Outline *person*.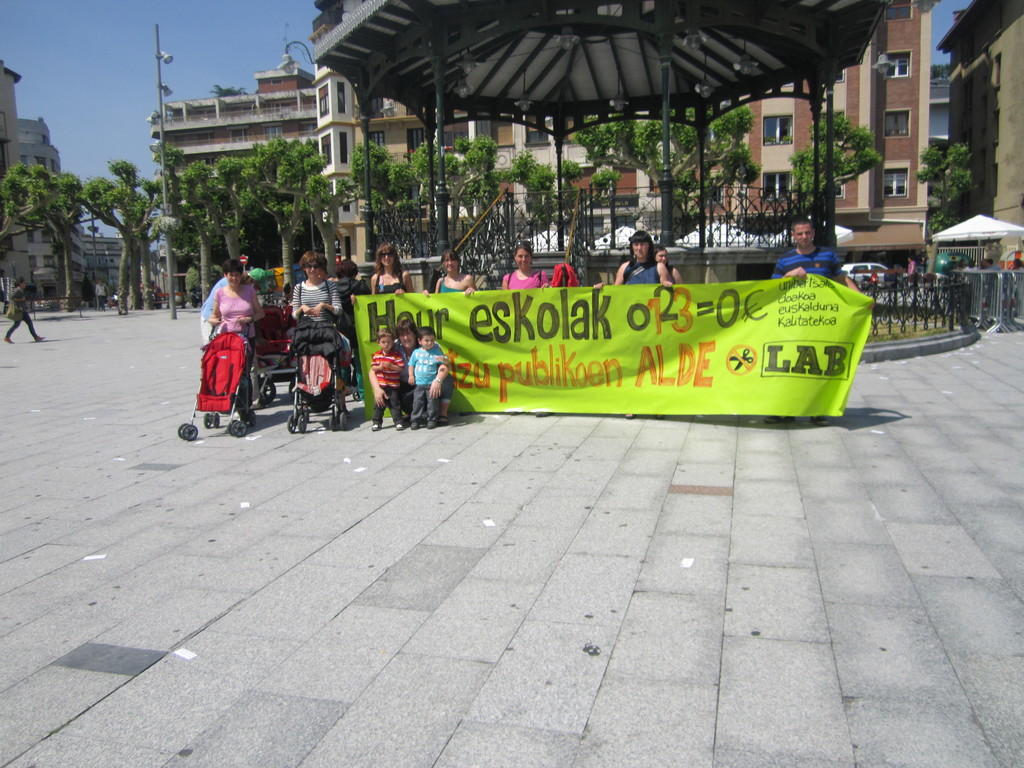
Outline: {"x1": 372, "y1": 241, "x2": 413, "y2": 299}.
